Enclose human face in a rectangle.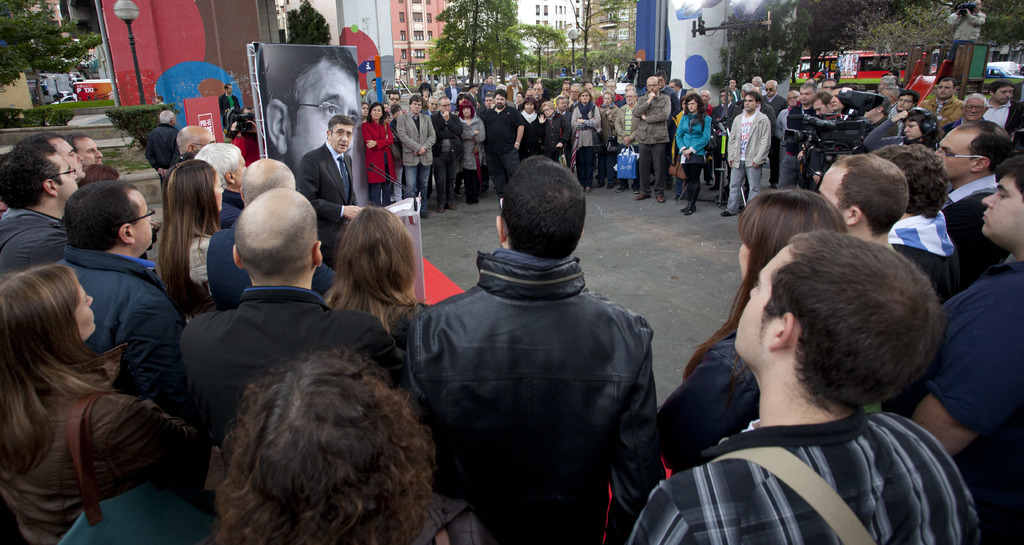
x1=570 y1=85 x2=578 y2=99.
